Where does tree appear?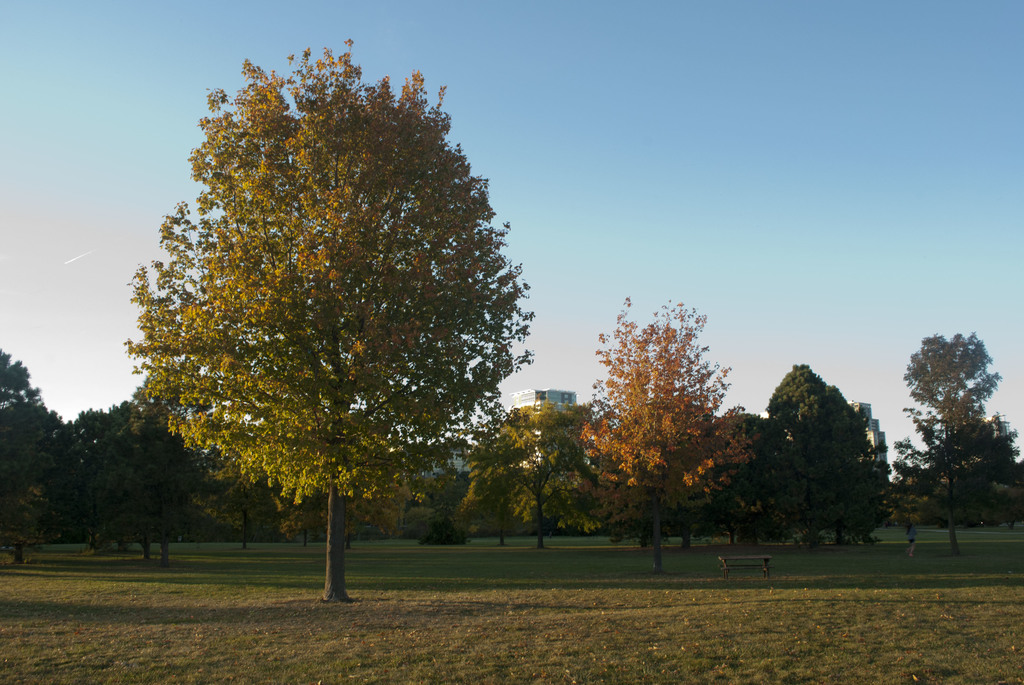
Appears at crop(874, 329, 1023, 544).
